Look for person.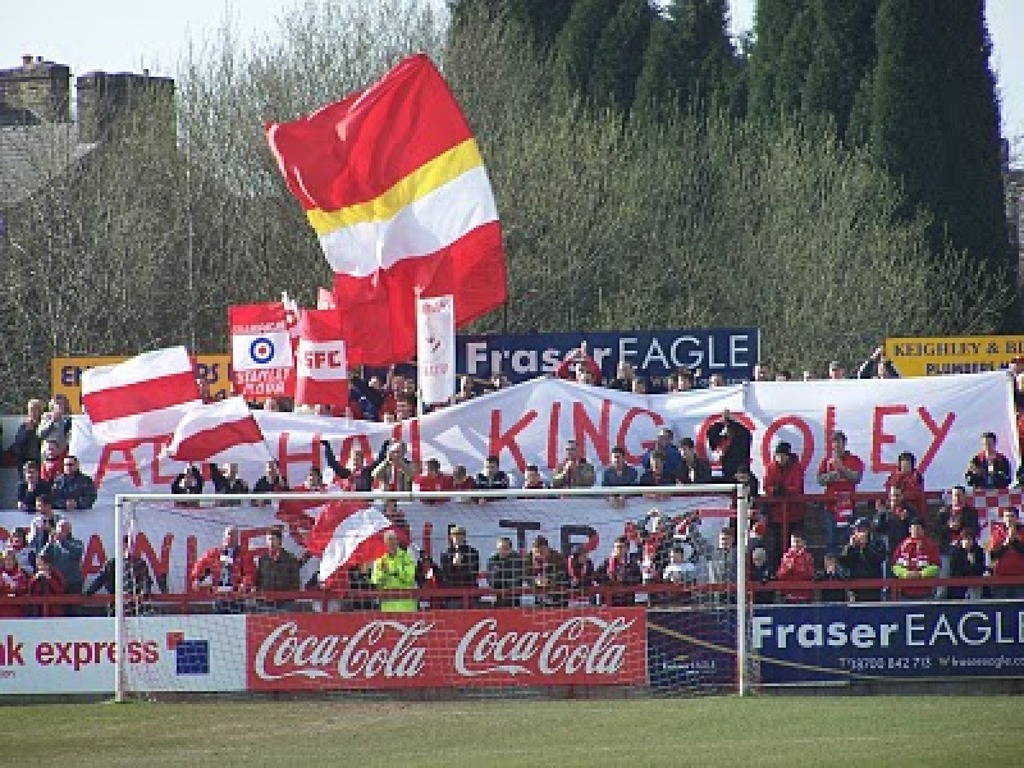
Found: locate(102, 534, 158, 619).
